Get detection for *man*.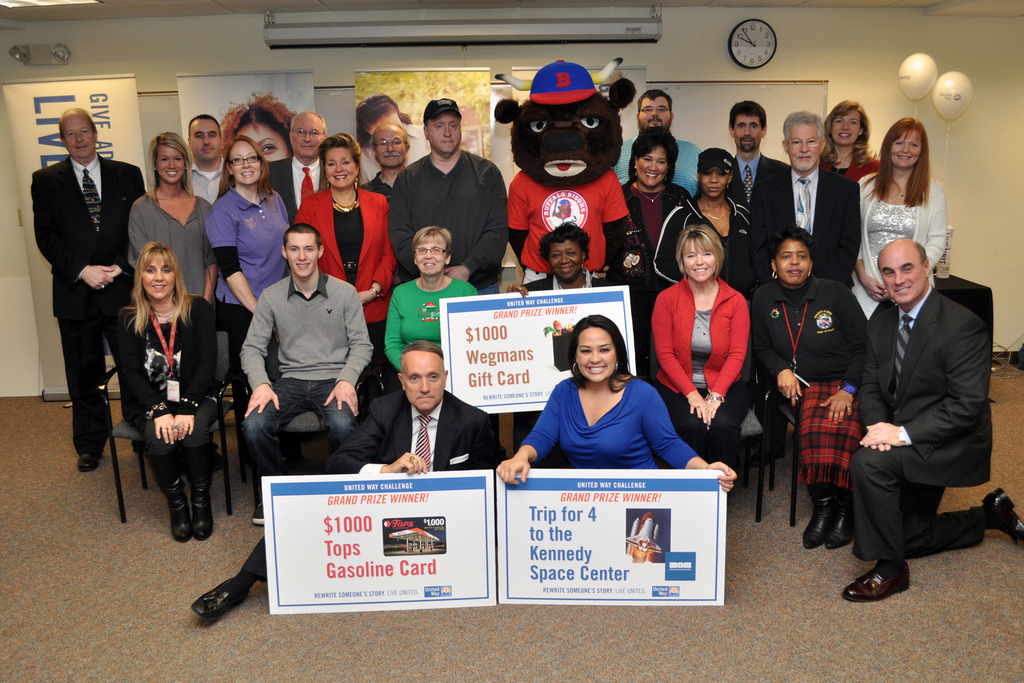
Detection: <region>613, 89, 703, 204</region>.
